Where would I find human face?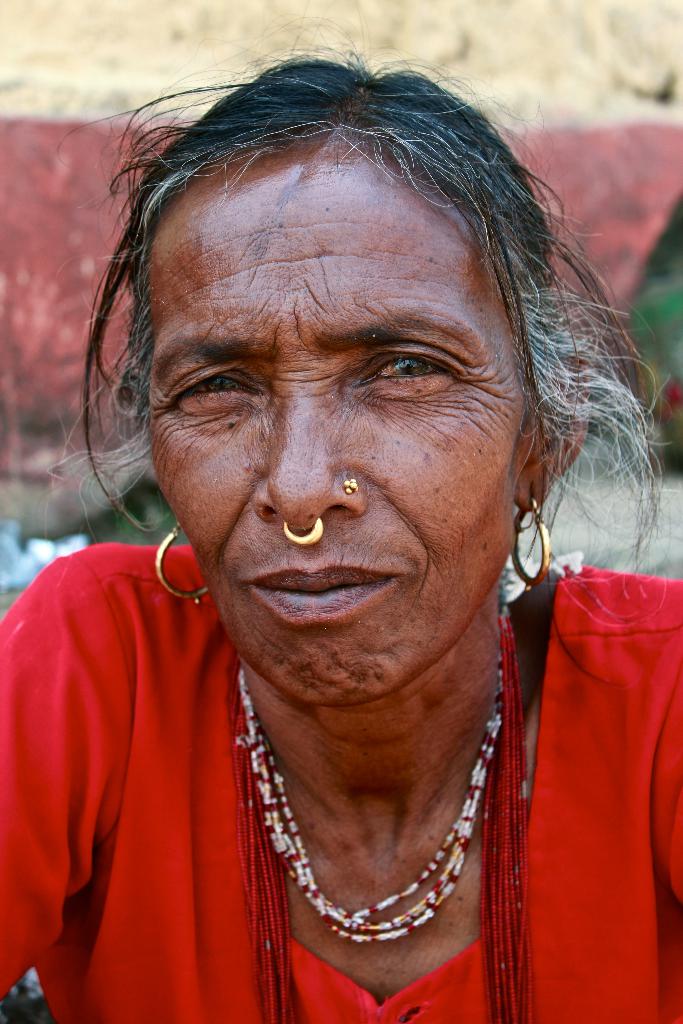
At (144,154,522,715).
